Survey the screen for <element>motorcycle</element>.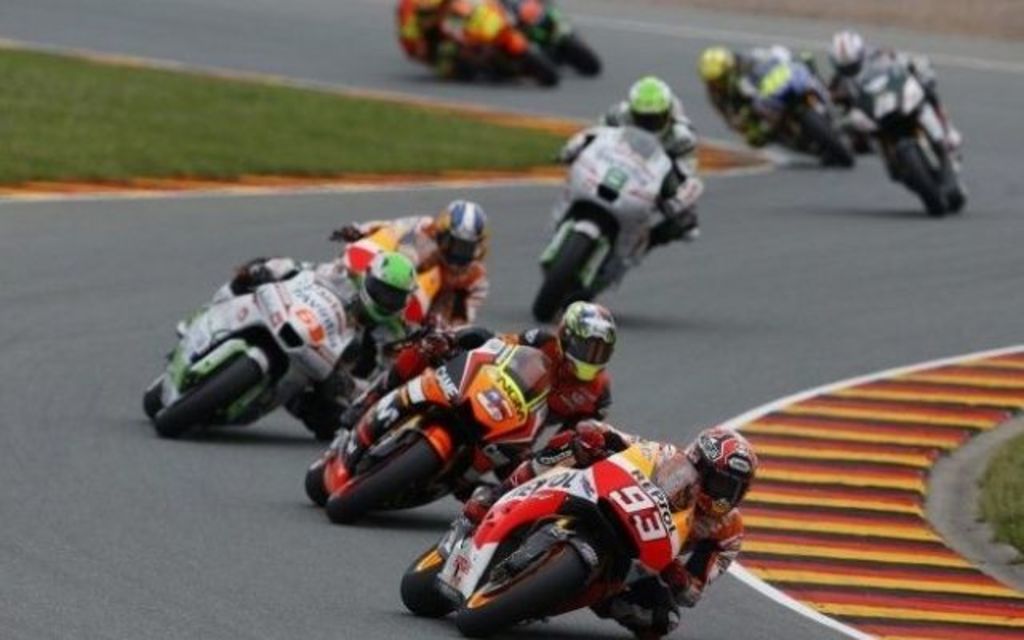
Survey found: <bbox>851, 61, 966, 214</bbox>.
